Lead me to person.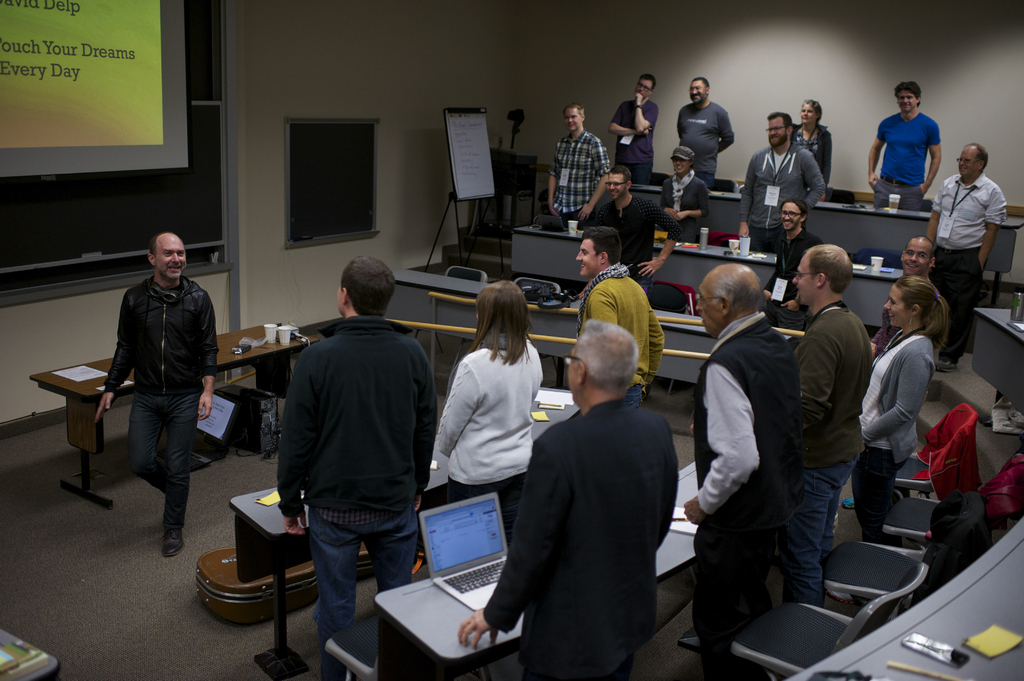
Lead to 921 136 1001 292.
